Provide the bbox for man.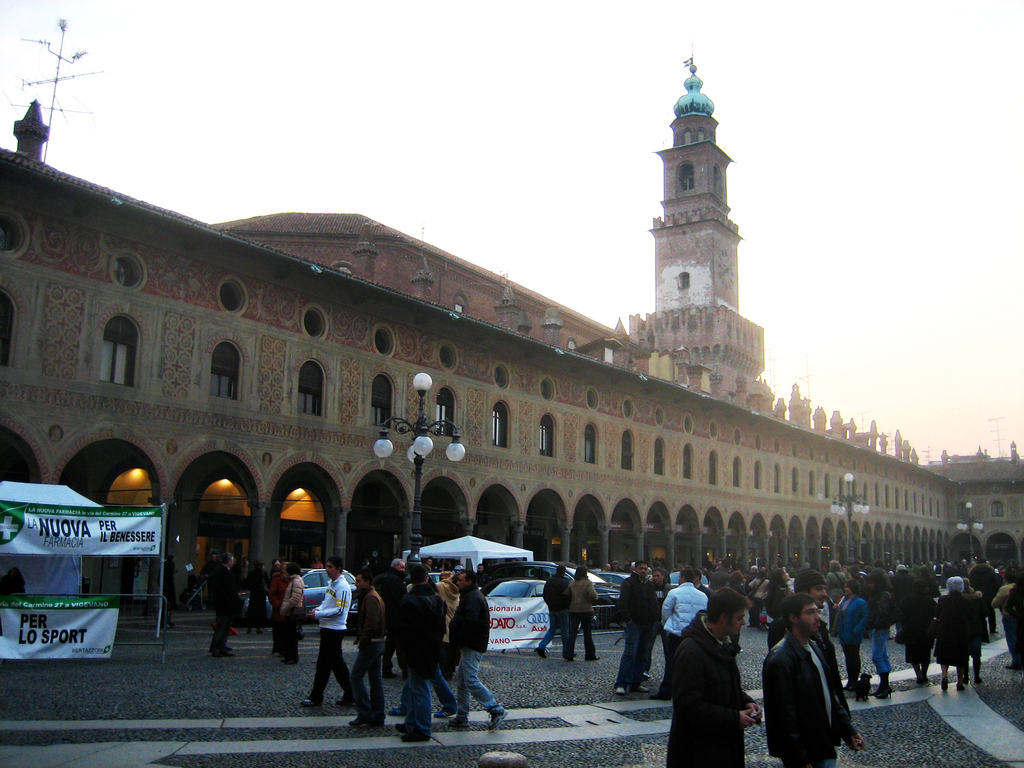
left=712, top=560, right=732, bottom=582.
